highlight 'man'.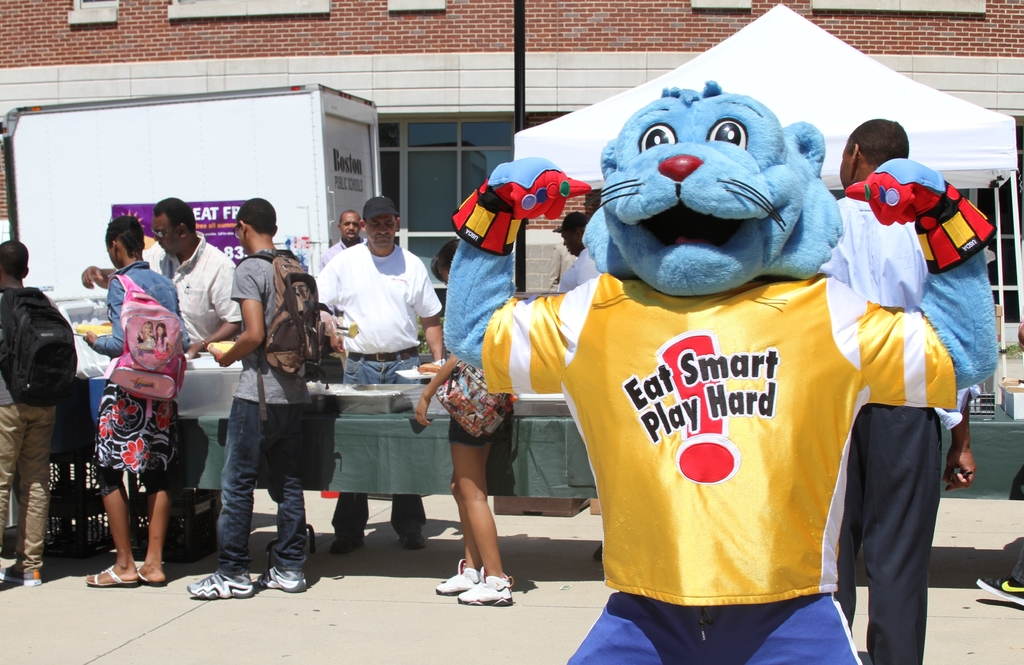
Highlighted region: (321, 193, 451, 553).
